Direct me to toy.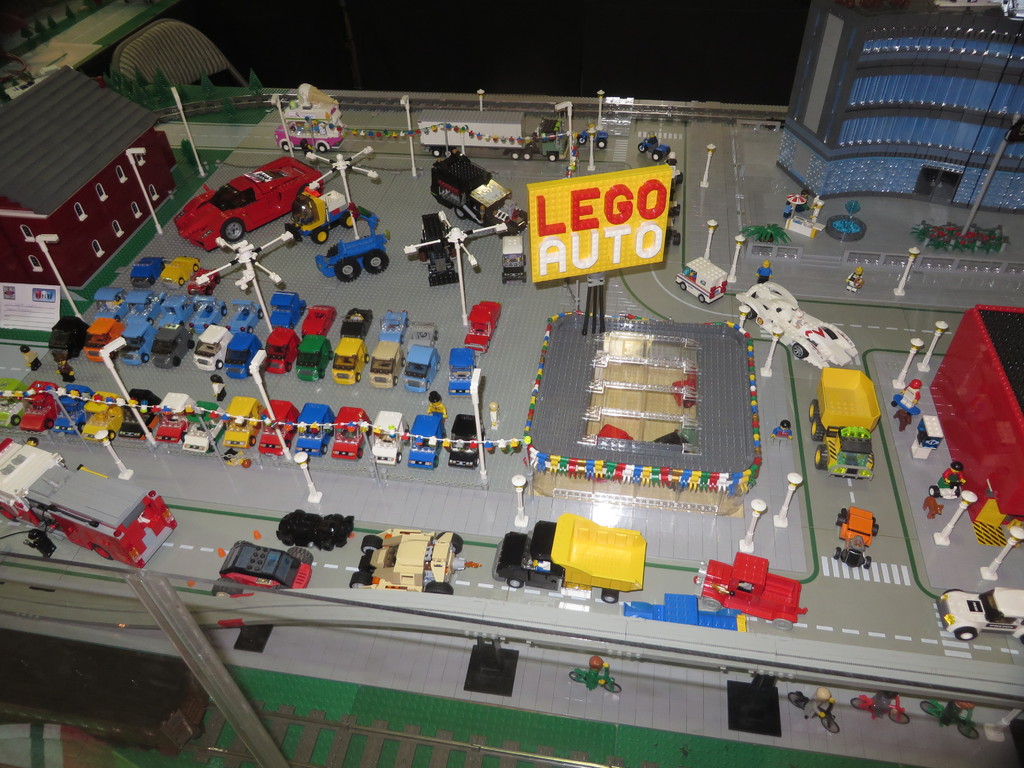
Direction: (x1=500, y1=234, x2=526, y2=286).
